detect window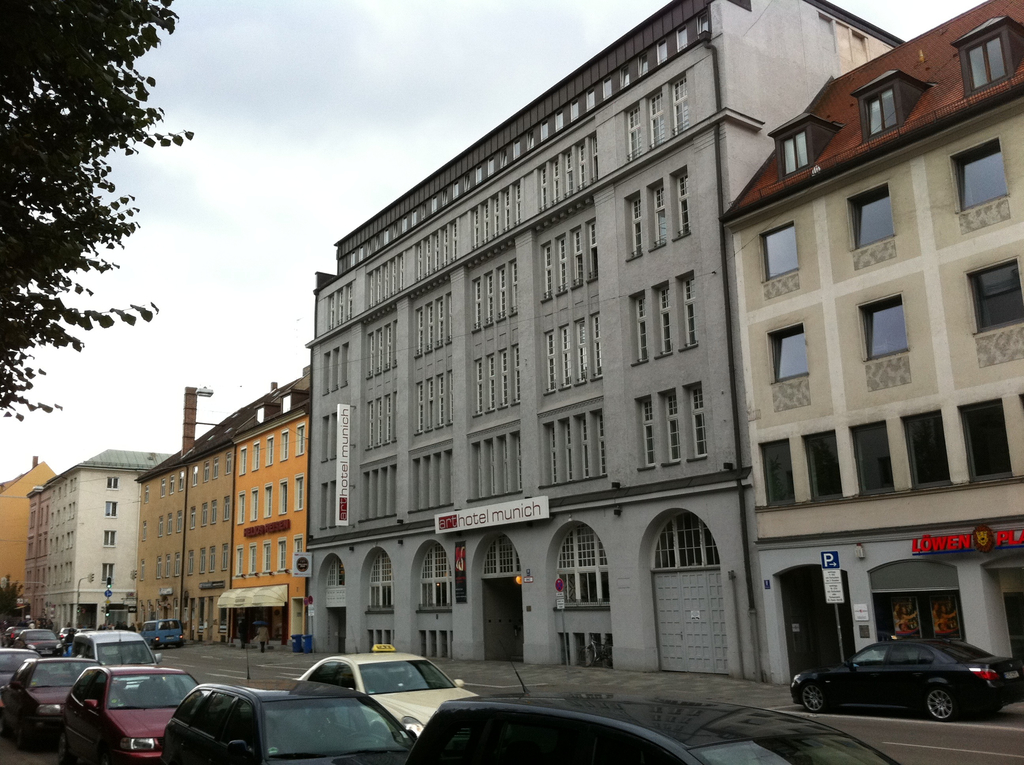
<bbox>84, 672, 103, 704</bbox>
